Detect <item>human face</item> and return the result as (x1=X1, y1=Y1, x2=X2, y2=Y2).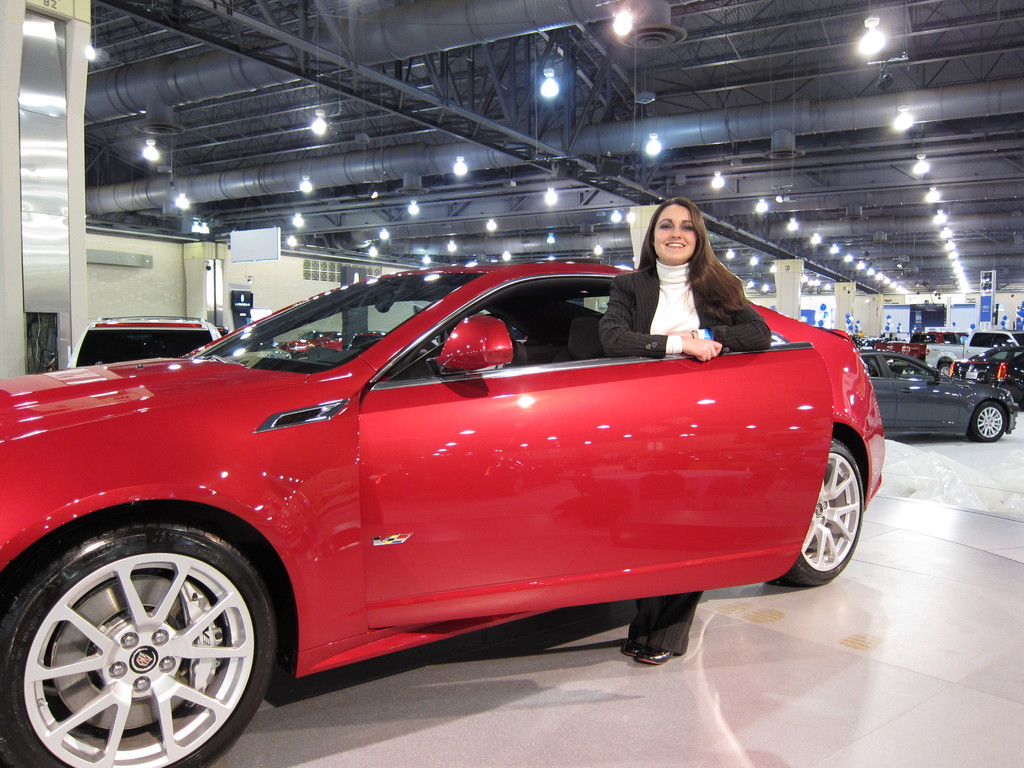
(x1=652, y1=203, x2=698, y2=264).
